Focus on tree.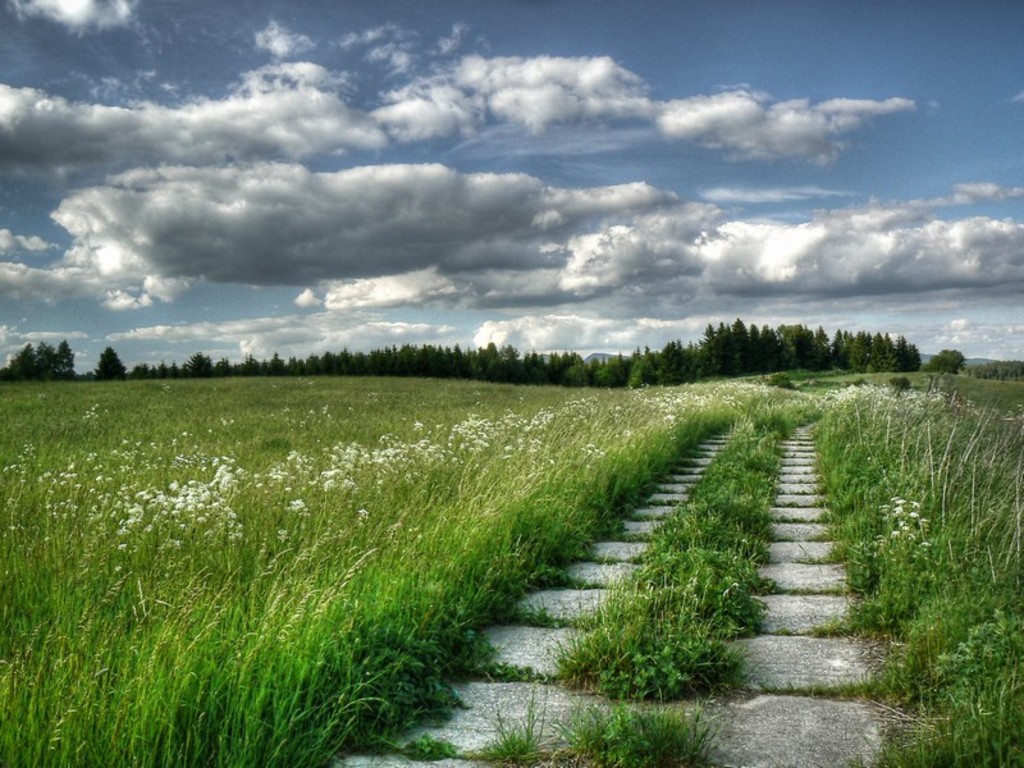
Focused at Rect(972, 358, 1023, 381).
